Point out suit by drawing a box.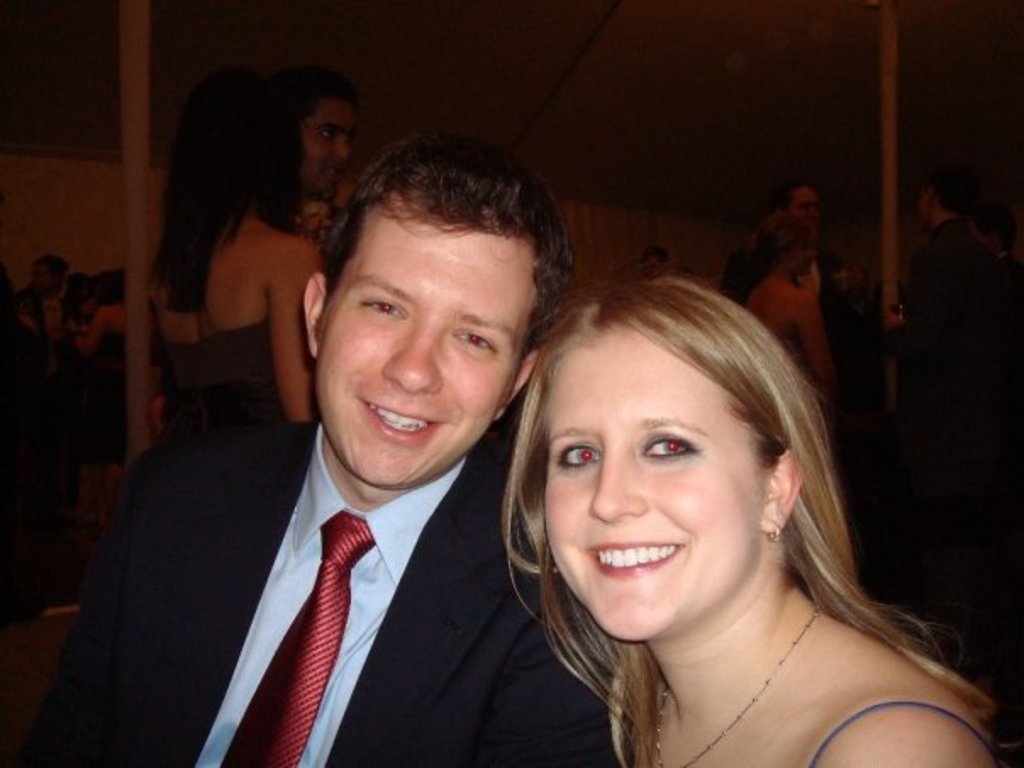
x1=3 y1=412 x2=622 y2=766.
